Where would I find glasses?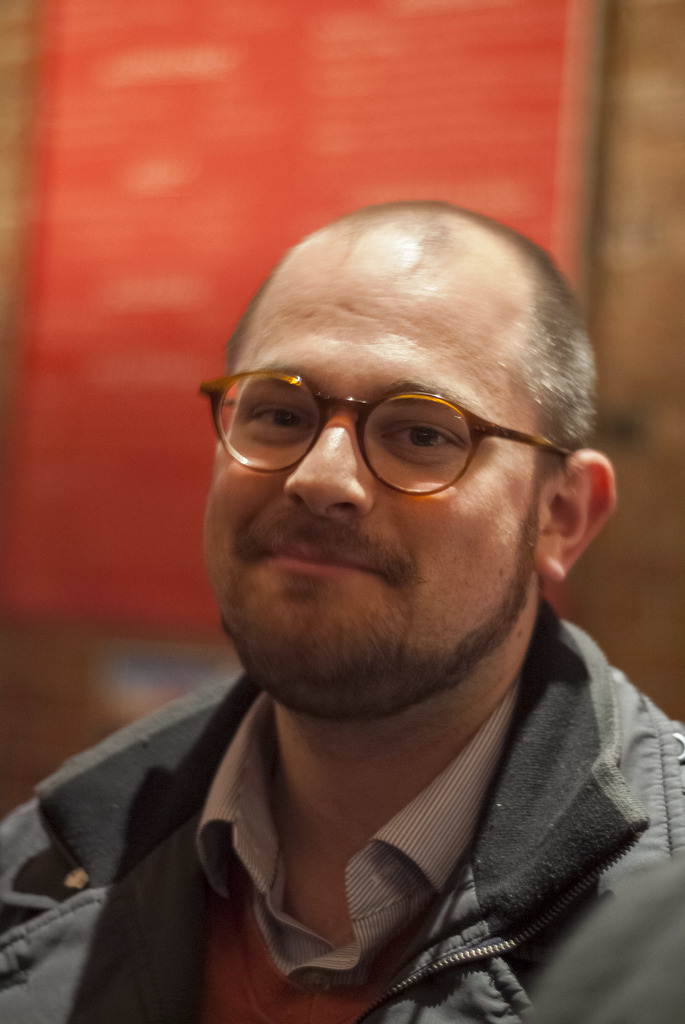
At locate(193, 367, 577, 498).
